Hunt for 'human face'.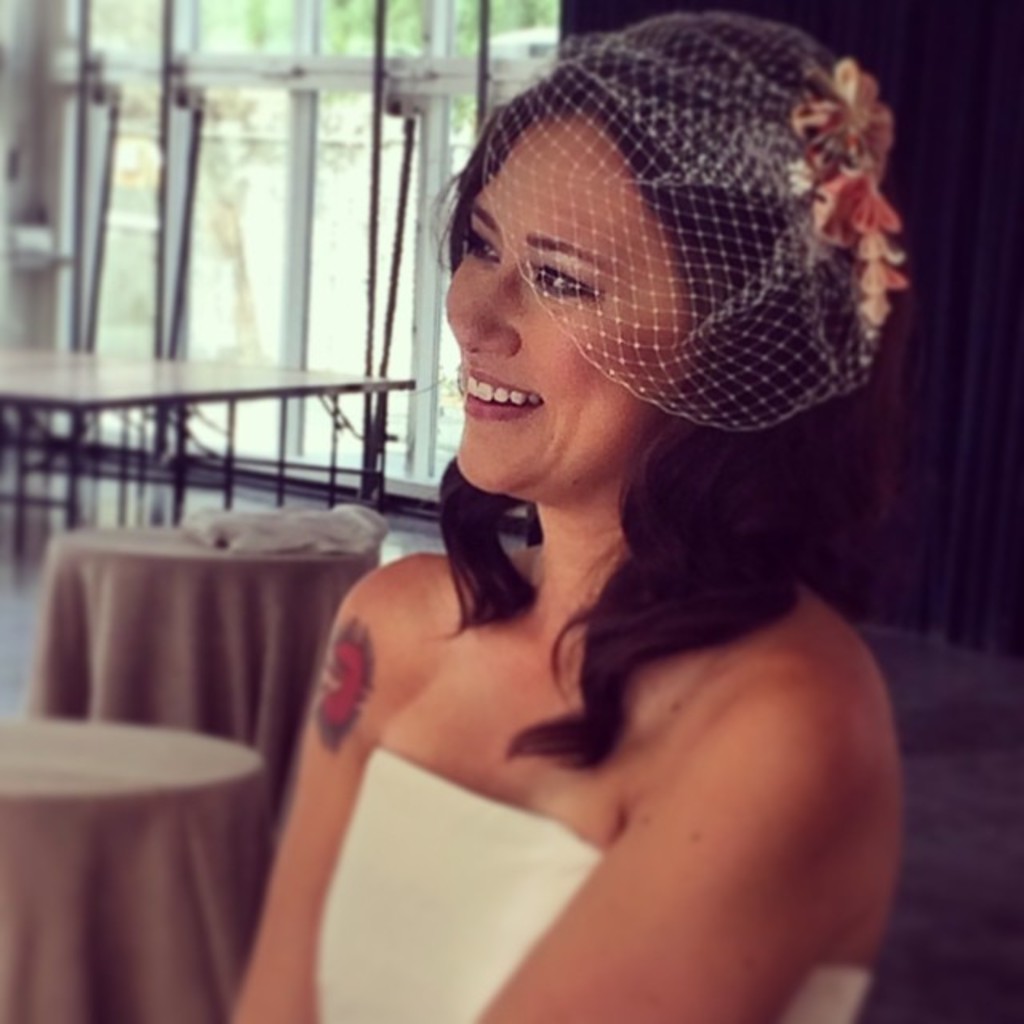
Hunted down at region(446, 117, 704, 502).
